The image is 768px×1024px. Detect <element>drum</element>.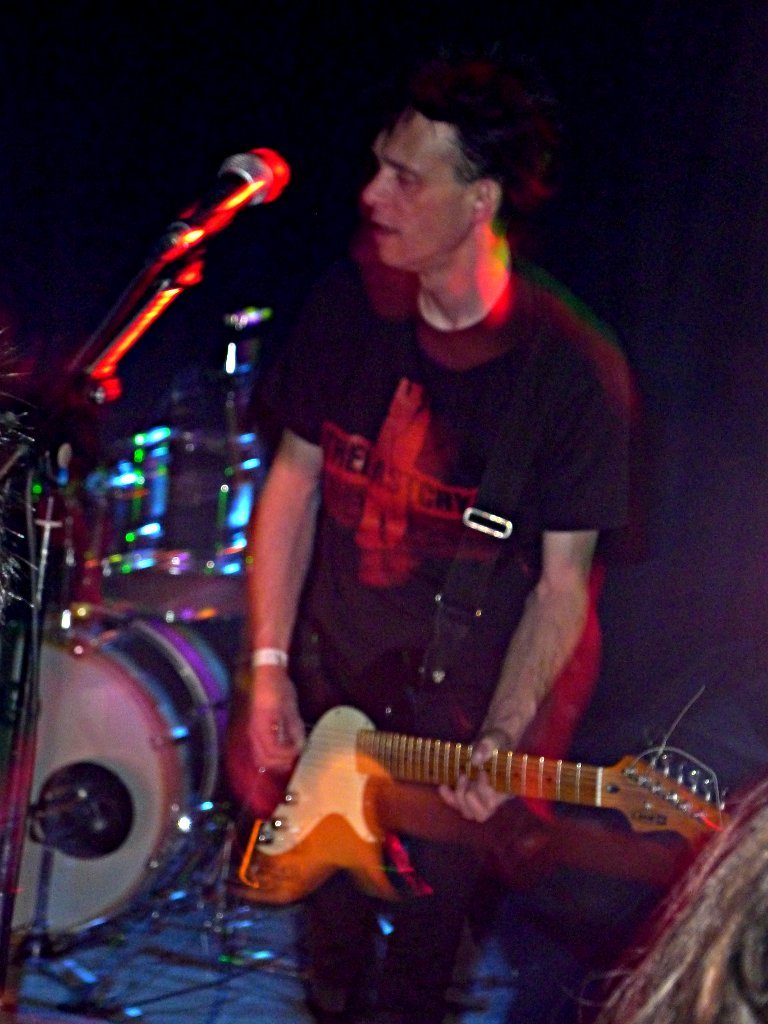
Detection: crop(74, 427, 271, 622).
